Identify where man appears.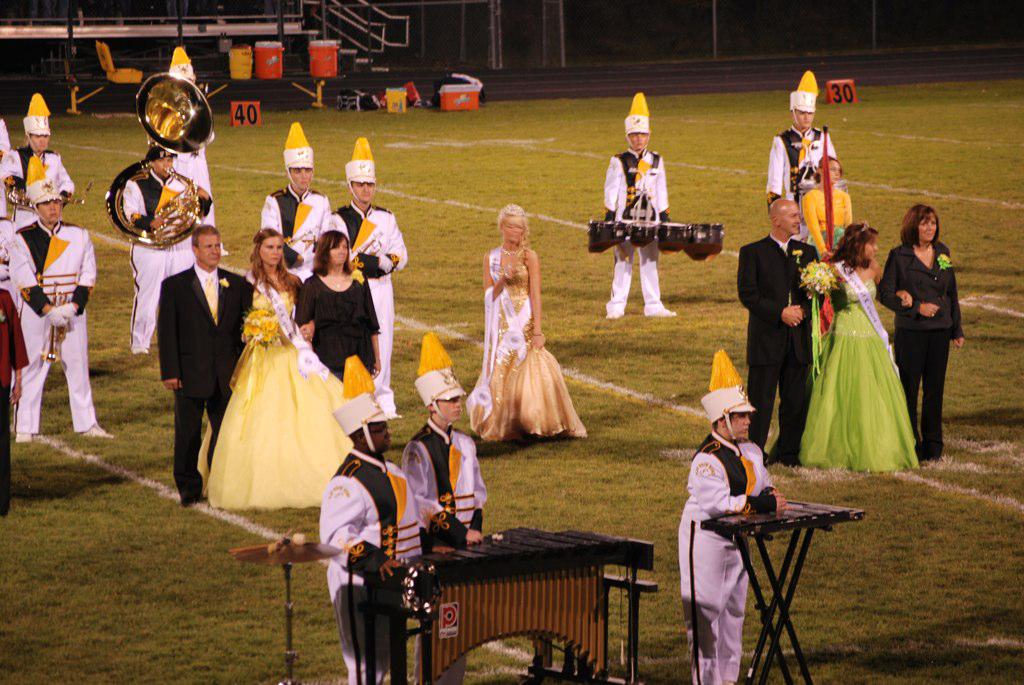
Appears at (left=734, top=192, right=821, bottom=464).
